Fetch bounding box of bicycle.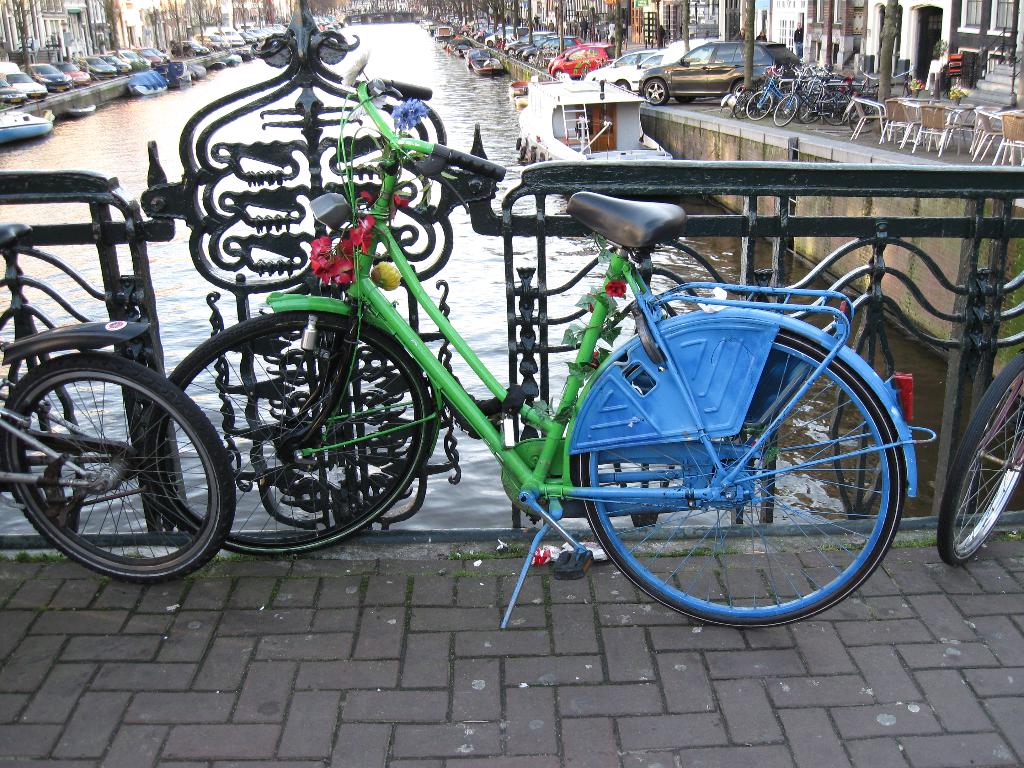
Bbox: 0, 219, 241, 582.
